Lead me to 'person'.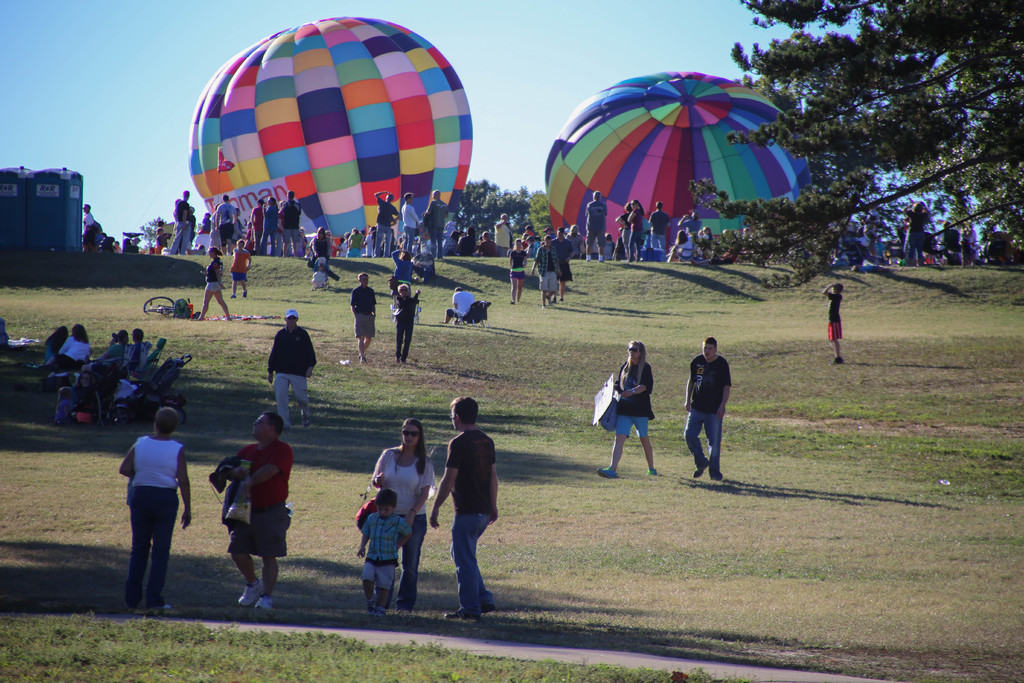
Lead to (441, 286, 477, 324).
